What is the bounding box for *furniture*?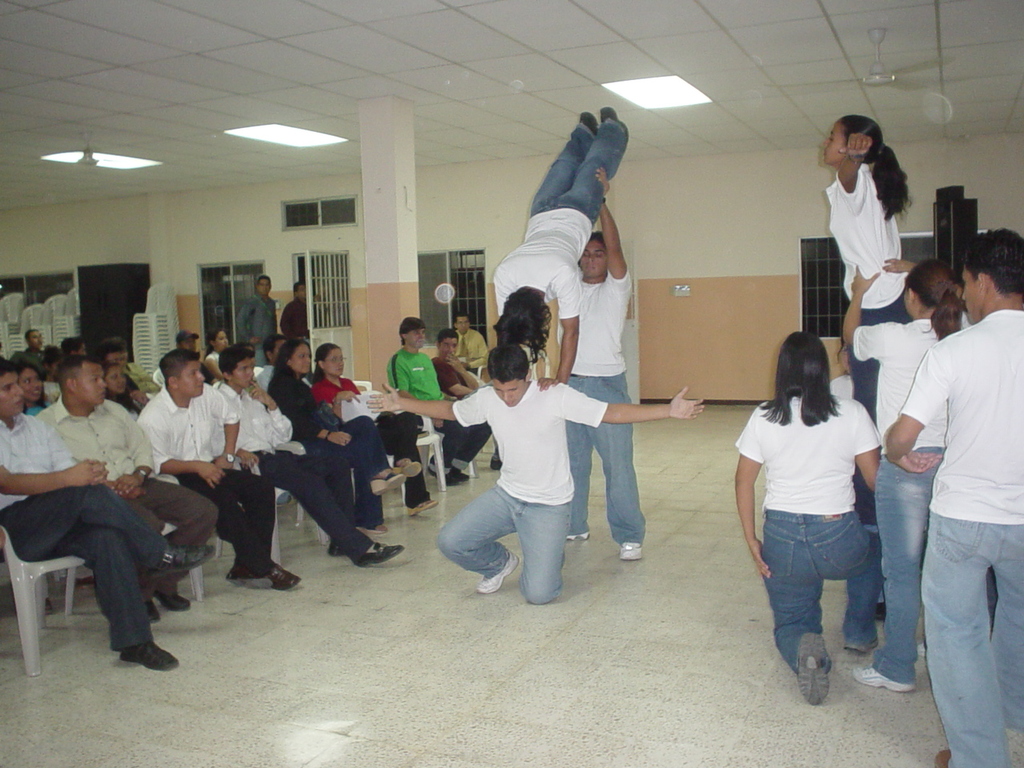
bbox=[350, 370, 478, 500].
